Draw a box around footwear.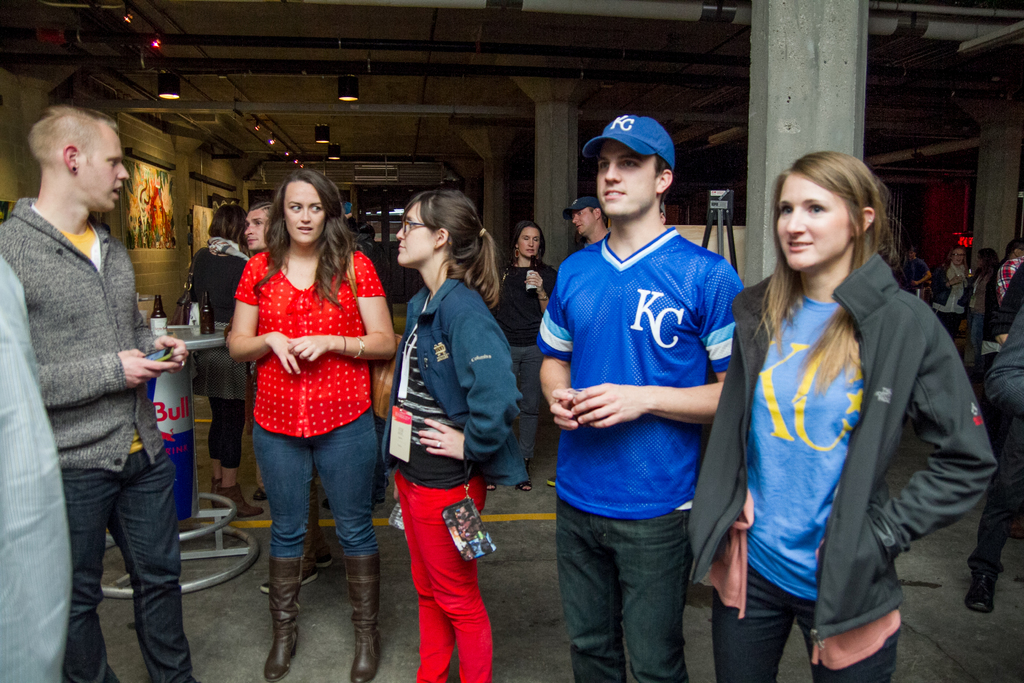
crop(486, 474, 493, 493).
